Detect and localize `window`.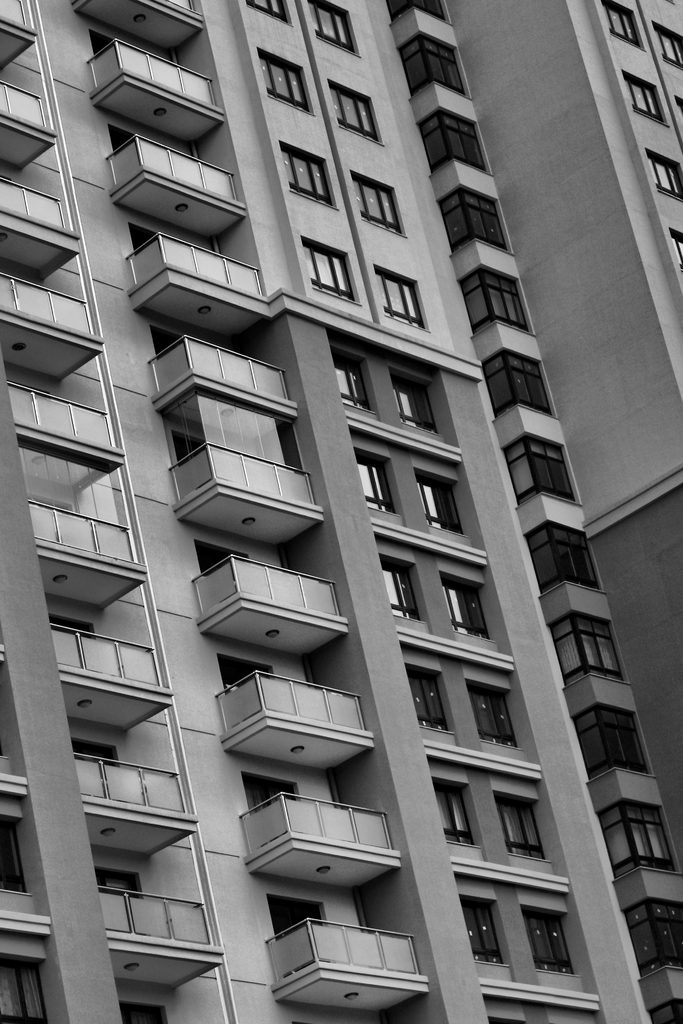
Localized at (259,47,313,114).
